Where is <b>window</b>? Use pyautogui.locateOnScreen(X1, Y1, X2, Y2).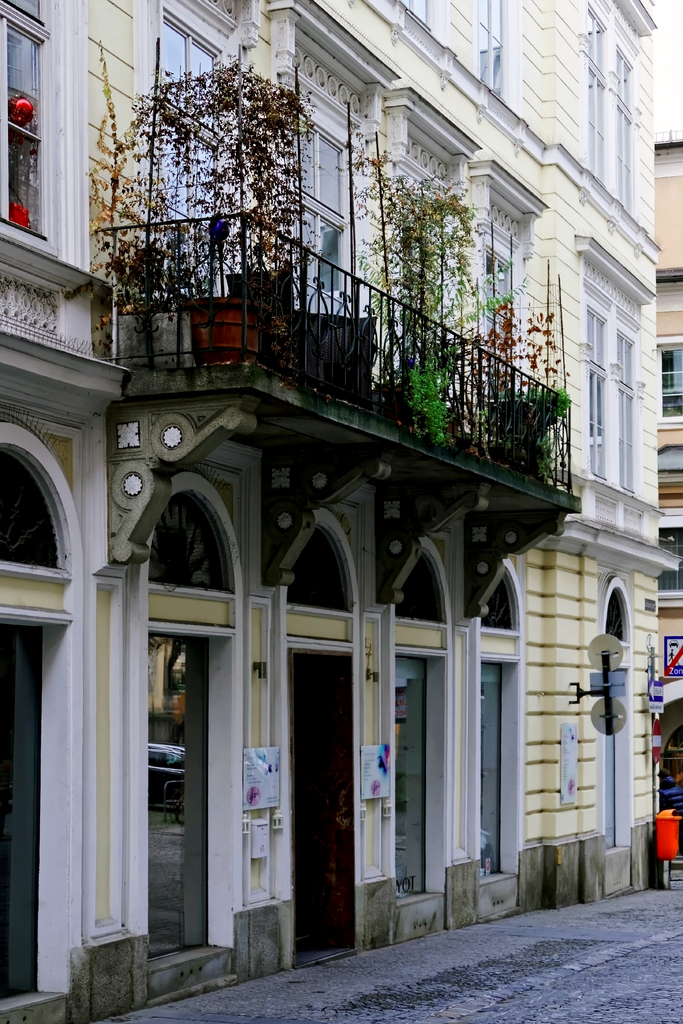
pyautogui.locateOnScreen(0, 0, 62, 252).
